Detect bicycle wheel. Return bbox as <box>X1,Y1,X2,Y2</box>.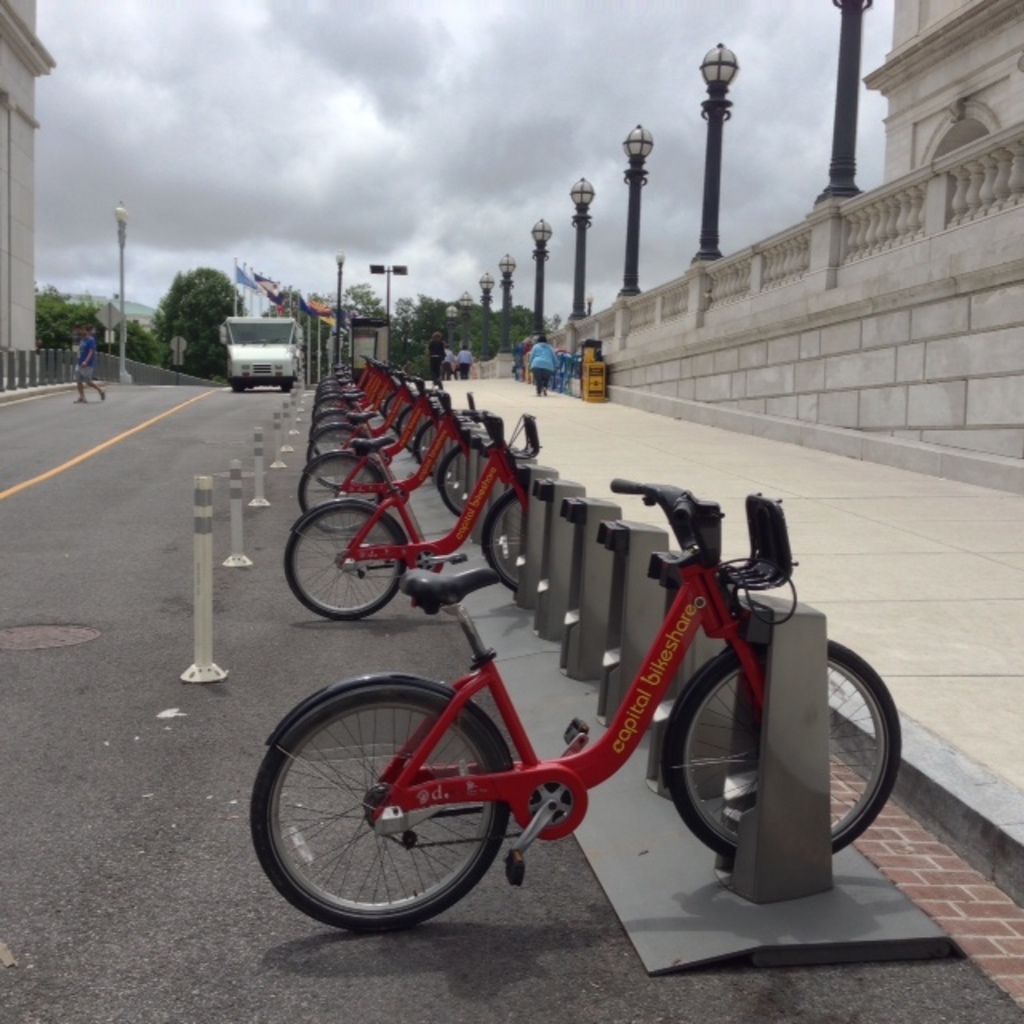
<box>269,674,541,962</box>.
